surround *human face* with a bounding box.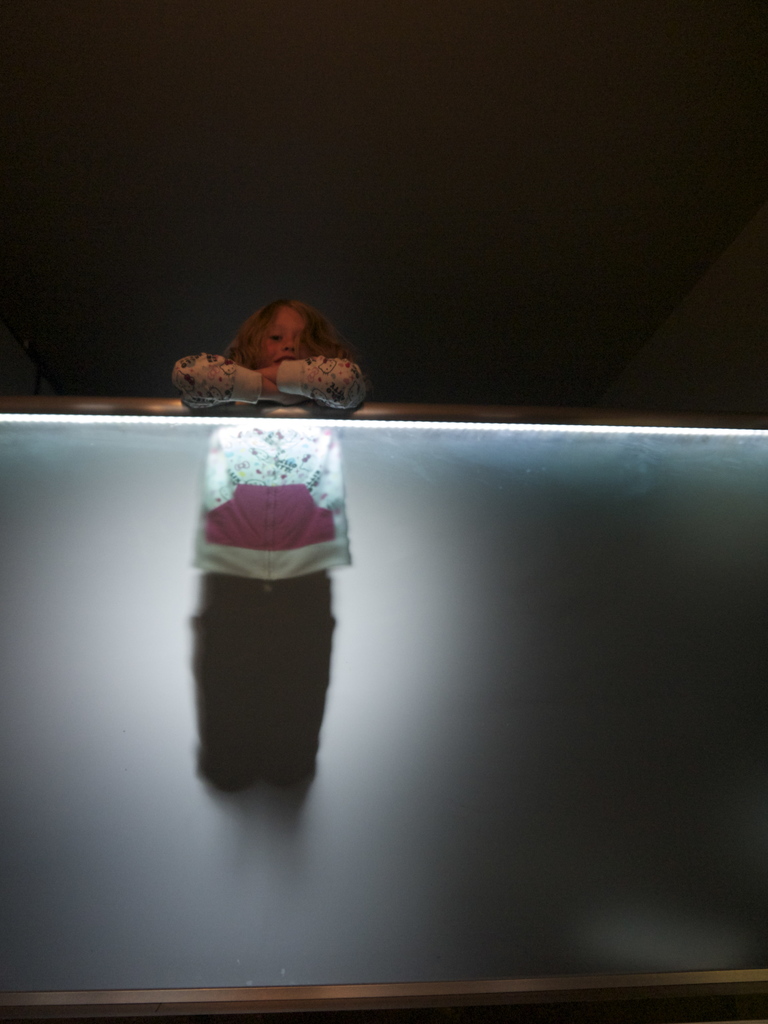
259/305/320/376.
